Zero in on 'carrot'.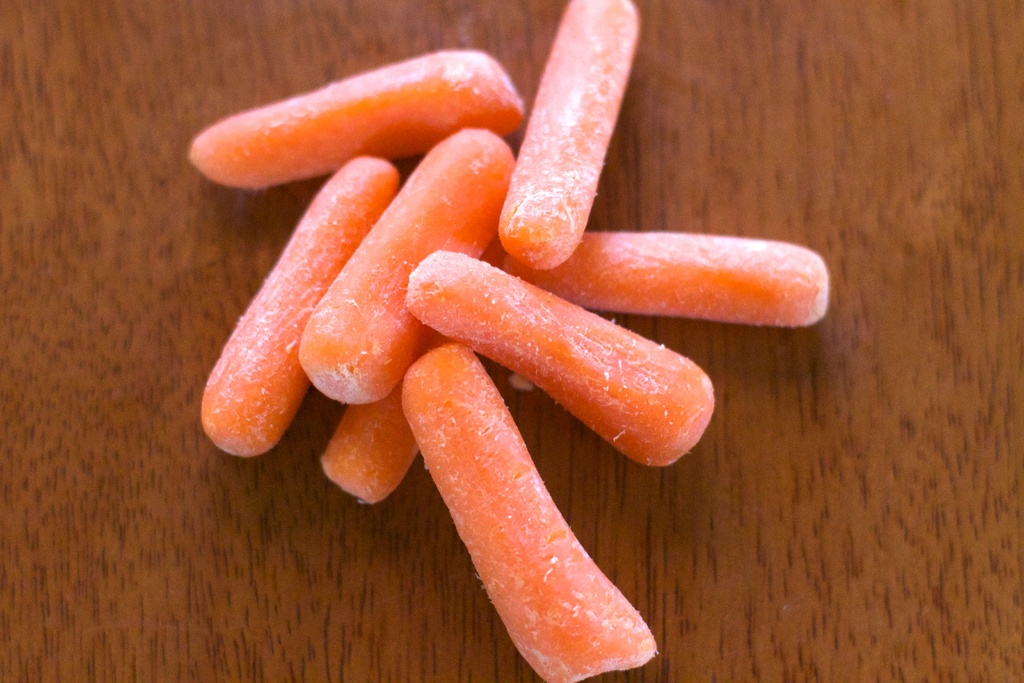
Zeroed in: 394, 346, 666, 682.
